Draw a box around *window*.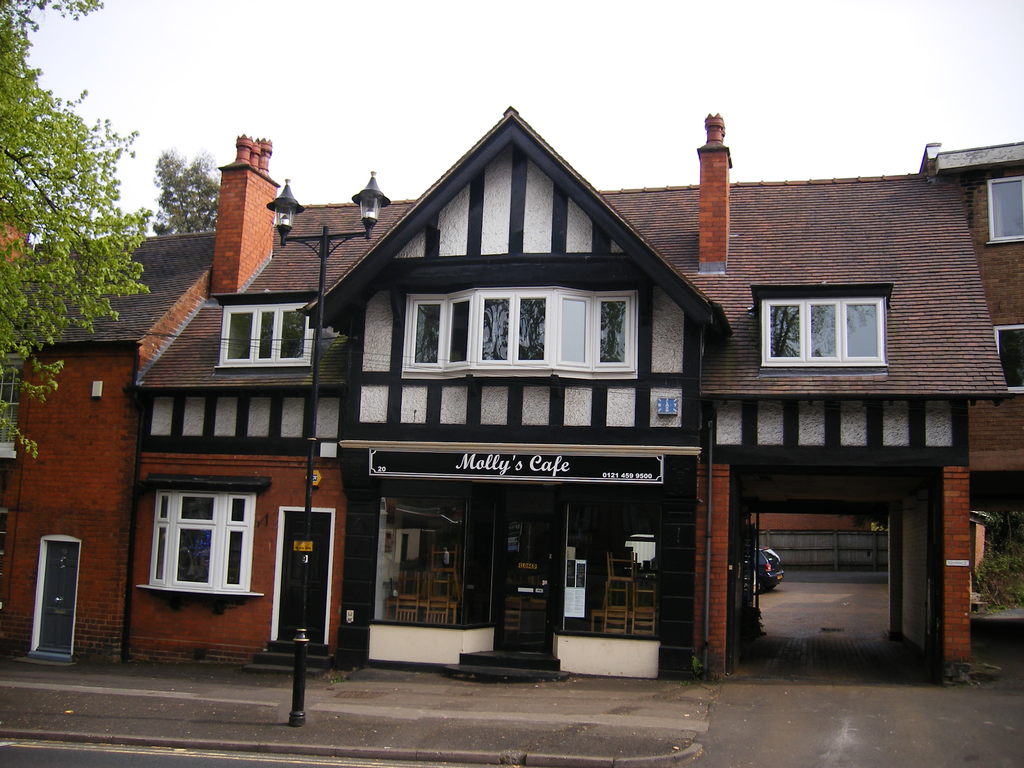
404 284 637 372.
